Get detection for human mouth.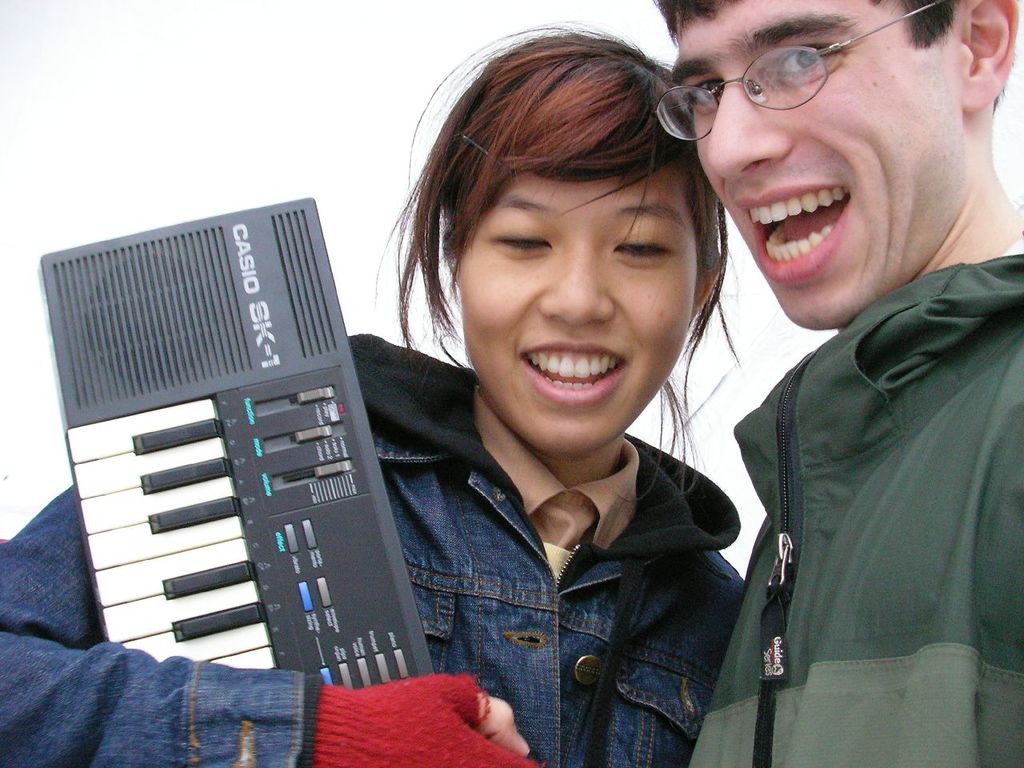
Detection: (left=517, top=341, right=627, bottom=407).
